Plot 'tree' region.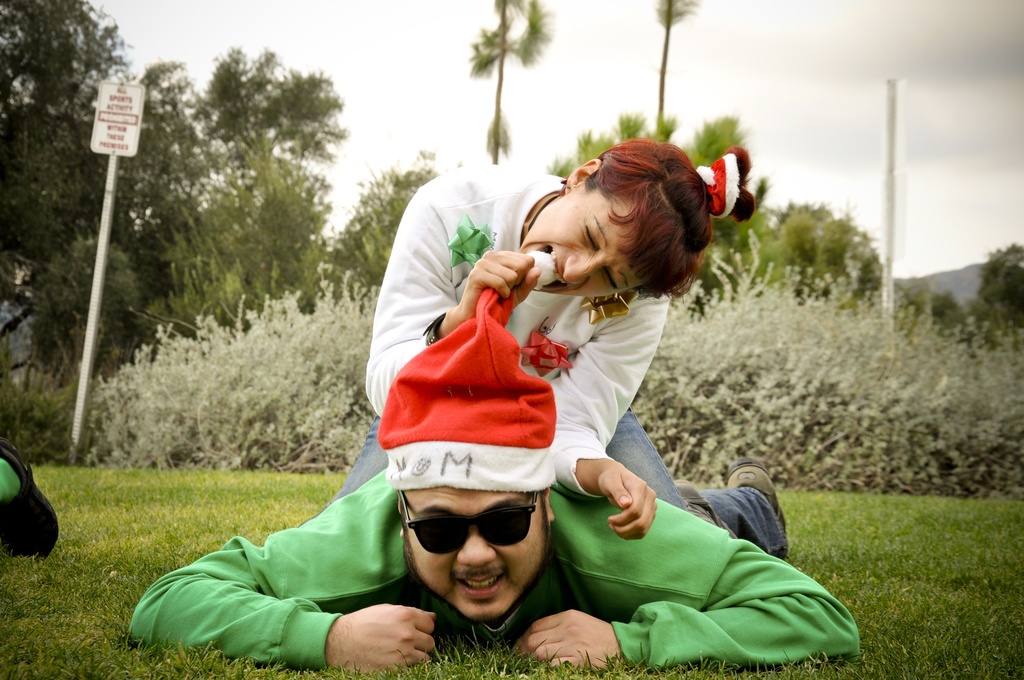
Plotted at [left=559, top=102, right=768, bottom=270].
